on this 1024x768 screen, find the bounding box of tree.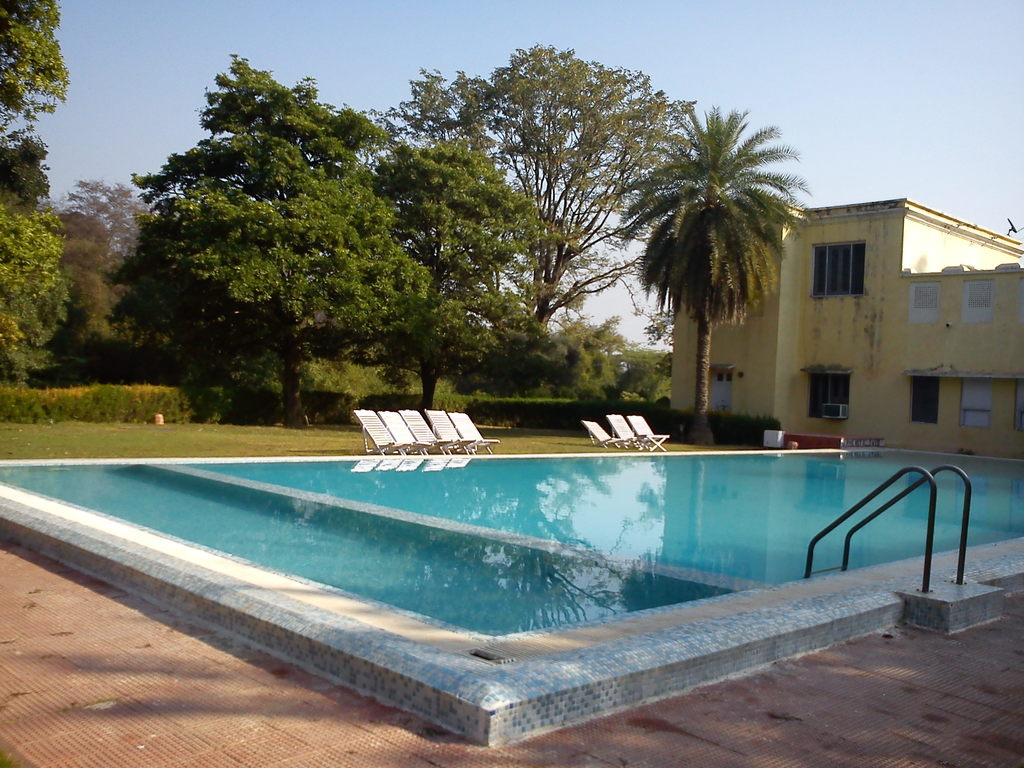
Bounding box: (x1=113, y1=53, x2=531, y2=420).
